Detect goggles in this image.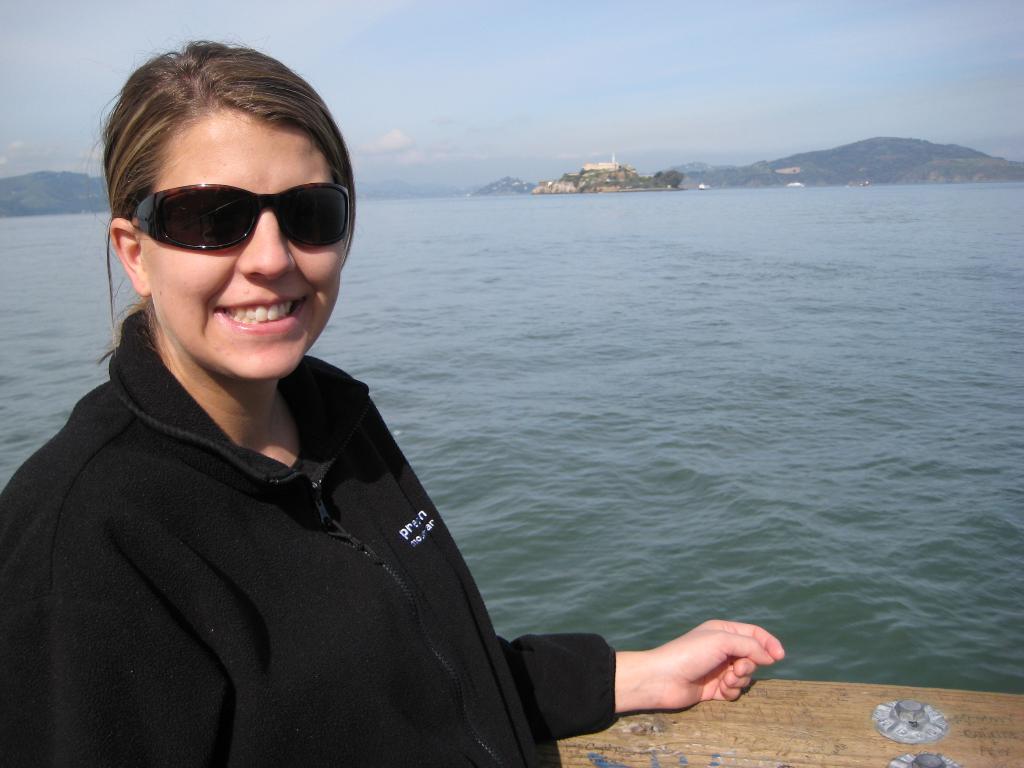
Detection: (122, 164, 353, 257).
